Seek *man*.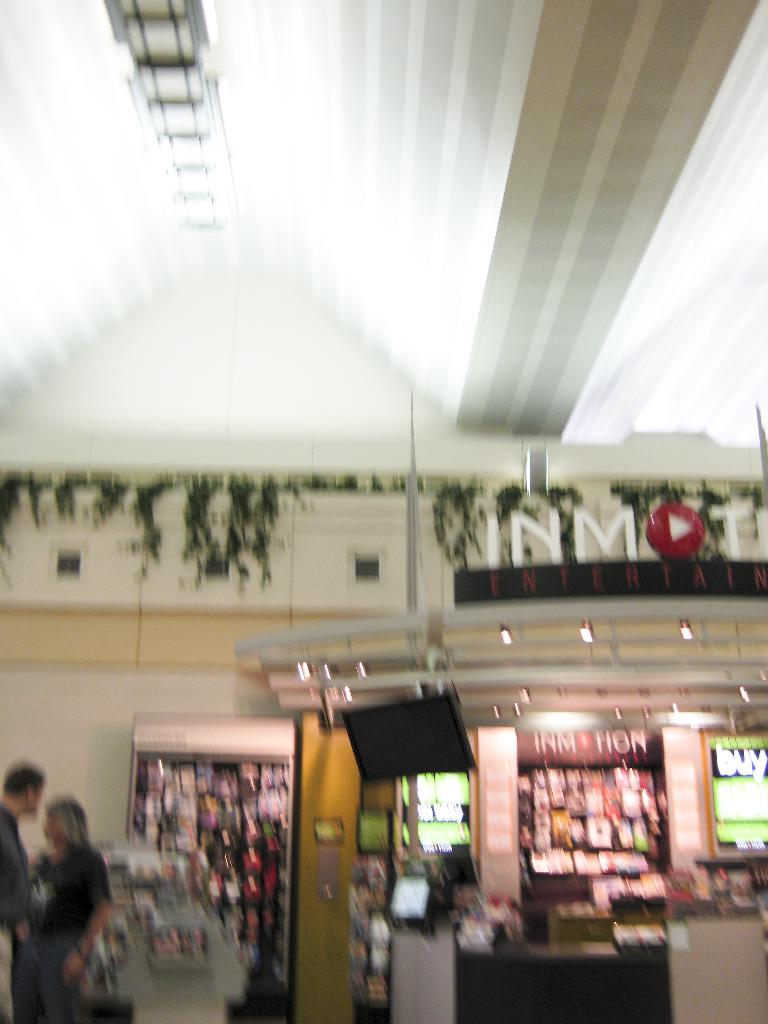
{"left": 13, "top": 792, "right": 120, "bottom": 1023}.
